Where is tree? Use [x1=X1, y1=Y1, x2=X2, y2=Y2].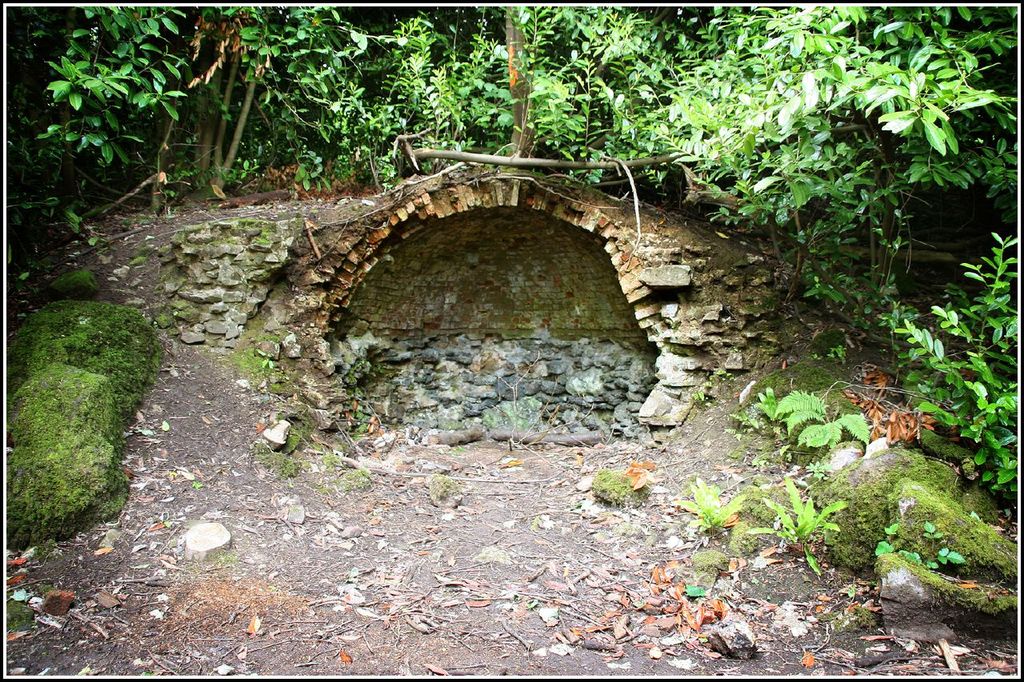
[x1=0, y1=0, x2=1016, y2=493].
